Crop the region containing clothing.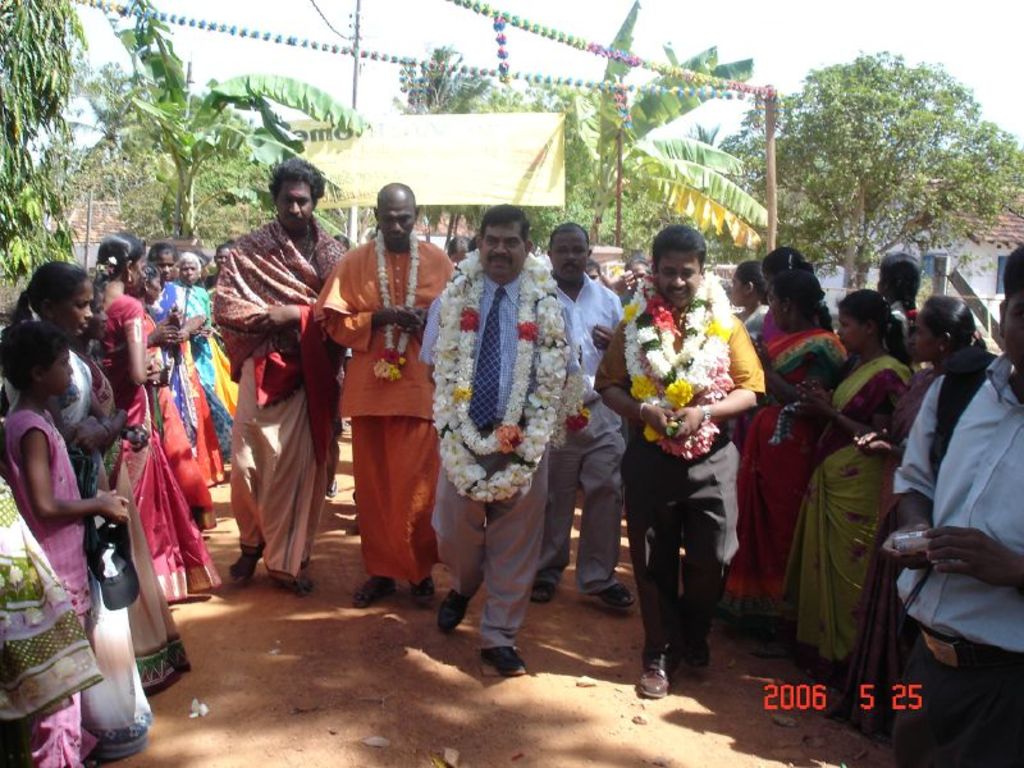
Crop region: {"x1": 0, "y1": 483, "x2": 99, "y2": 767}.
